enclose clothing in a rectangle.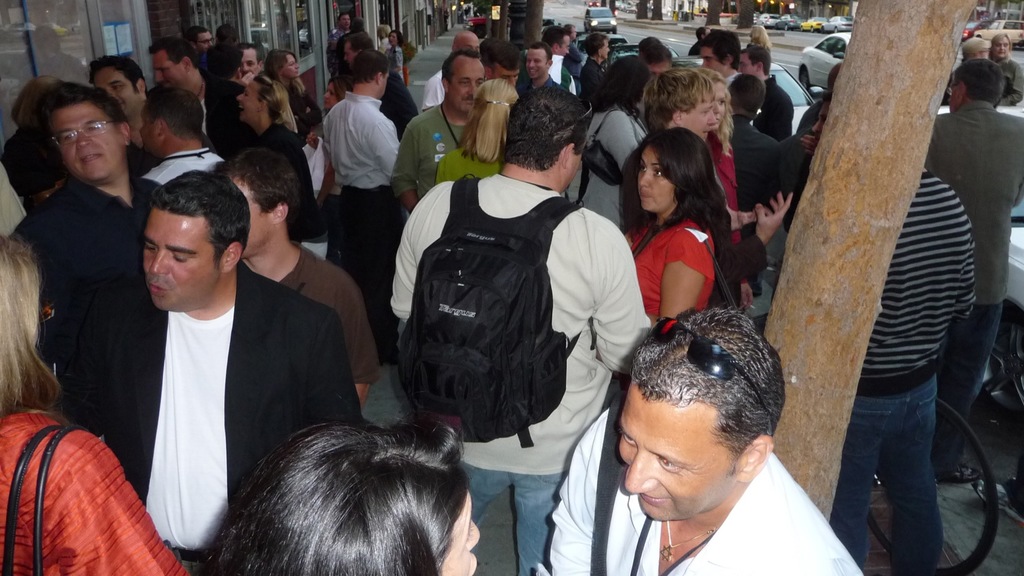
crop(67, 255, 363, 575).
